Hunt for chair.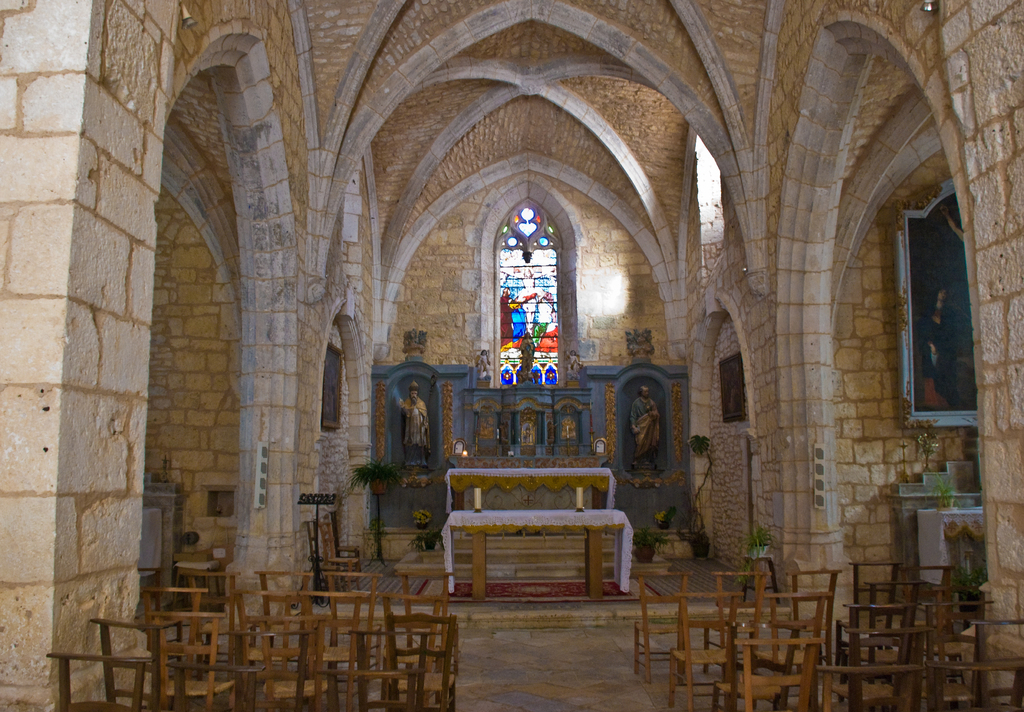
Hunted down at left=397, top=567, right=452, bottom=648.
